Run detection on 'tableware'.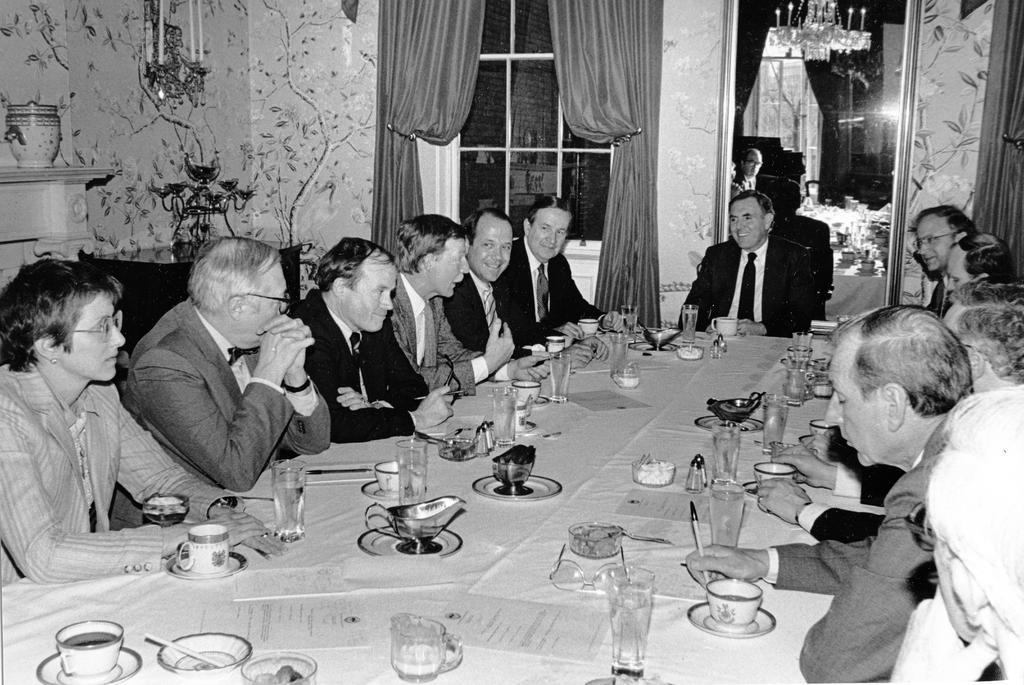
Result: Rect(142, 492, 187, 529).
